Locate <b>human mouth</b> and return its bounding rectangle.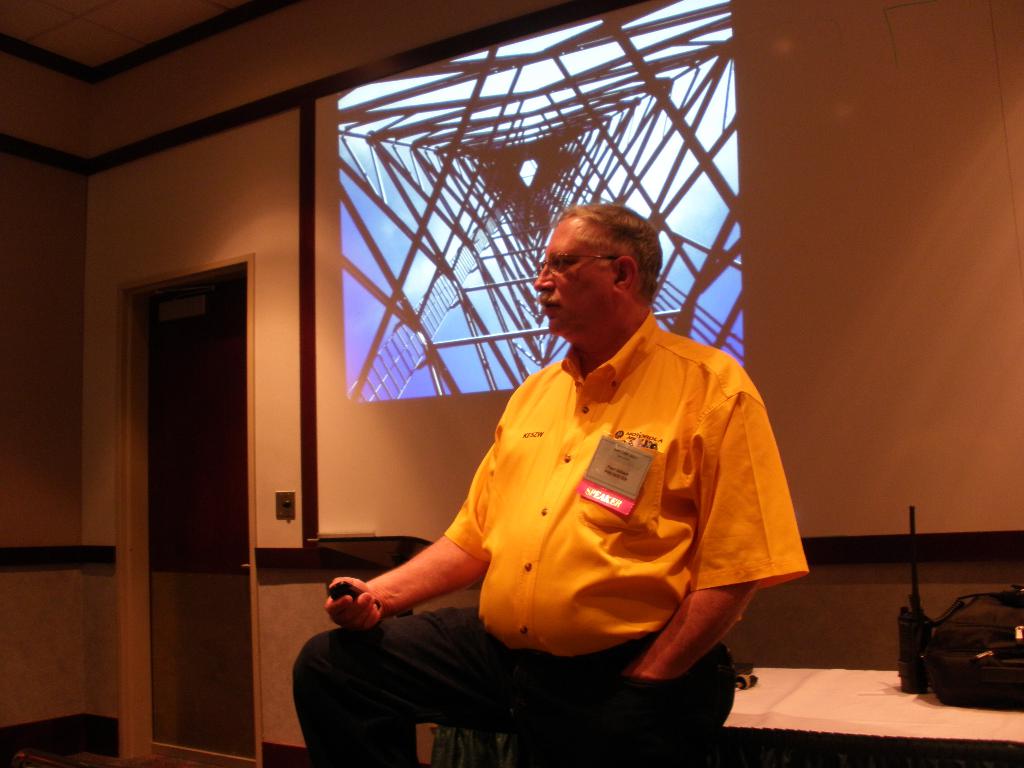
box(539, 300, 559, 317).
